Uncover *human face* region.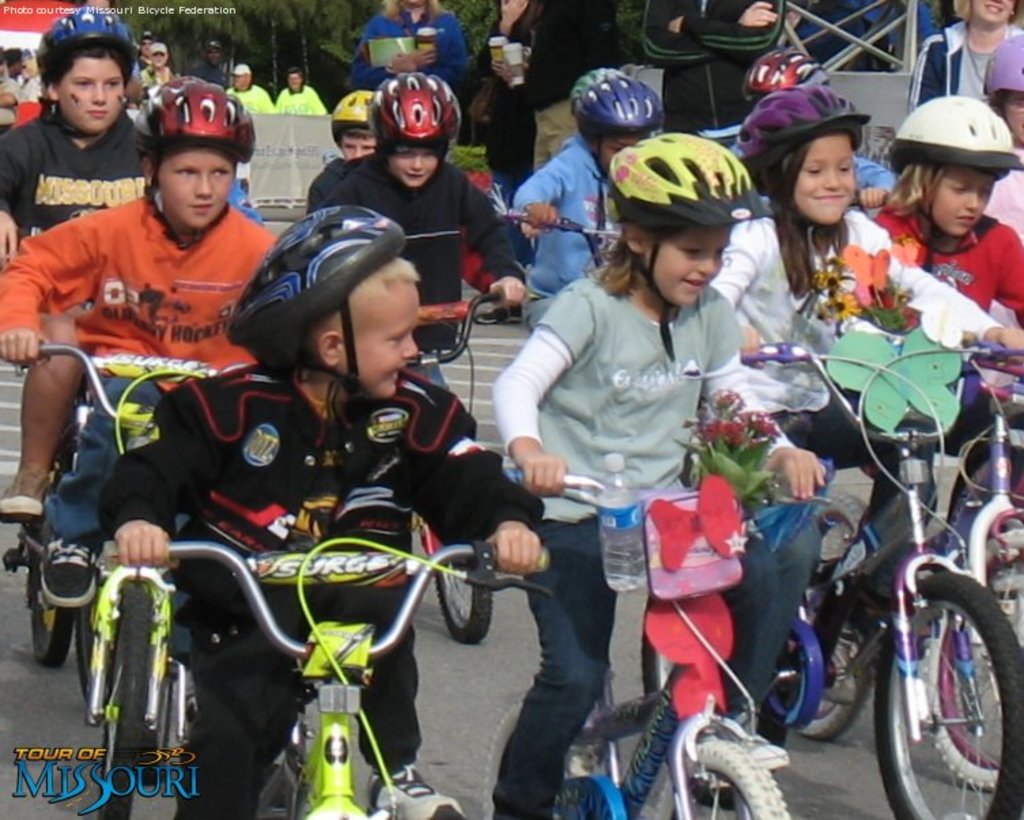
Uncovered: x1=337 y1=124 x2=377 y2=163.
